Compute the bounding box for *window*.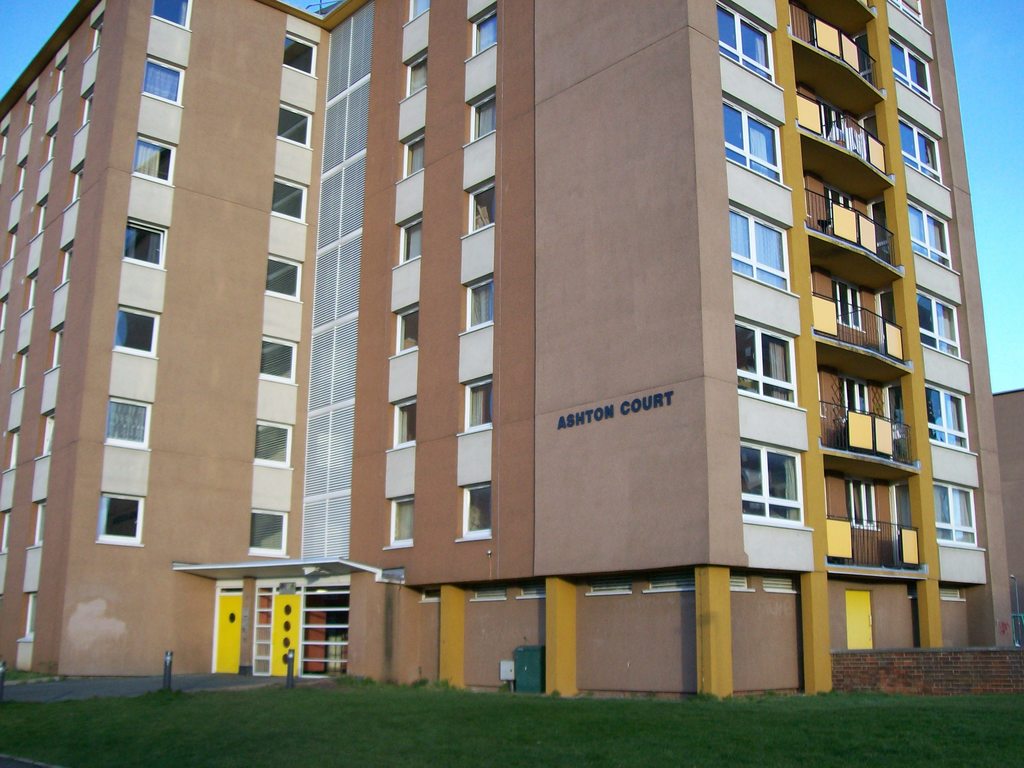
385,205,424,265.
